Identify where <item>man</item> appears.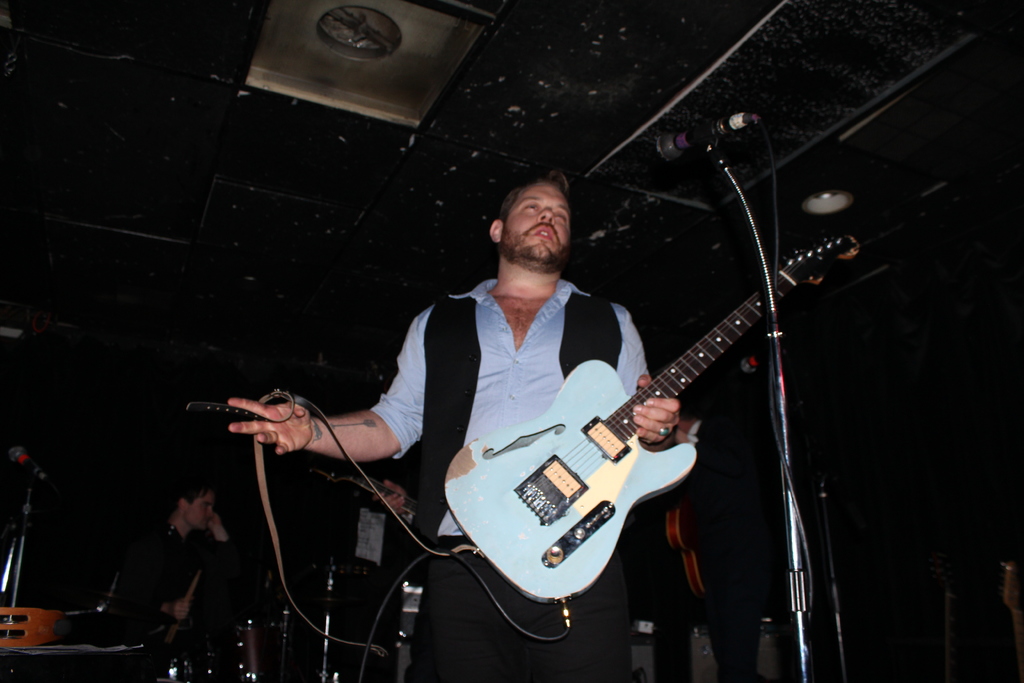
Appears at x1=217, y1=169, x2=705, y2=682.
